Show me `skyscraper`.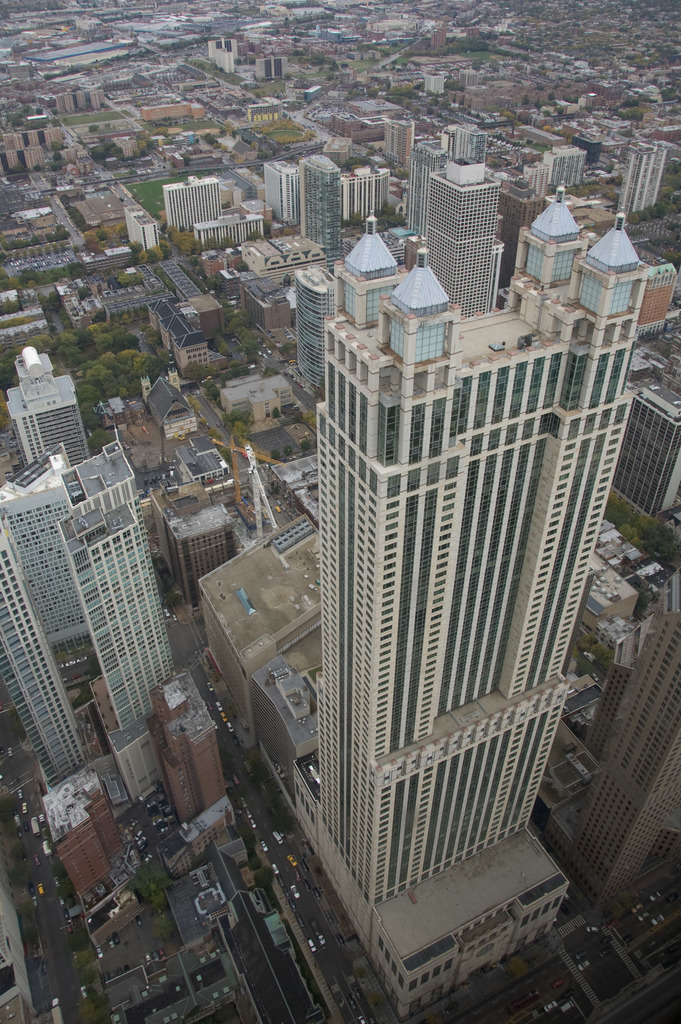
`skyscraper` is here: BBox(529, 145, 595, 190).
